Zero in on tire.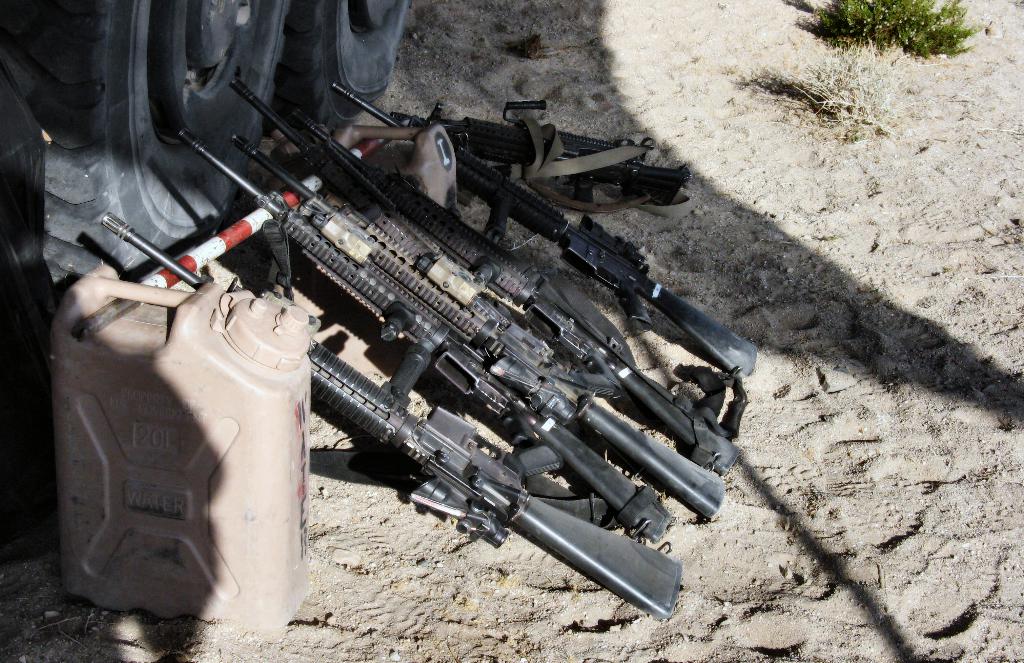
Zeroed in: left=3, top=0, right=289, bottom=300.
